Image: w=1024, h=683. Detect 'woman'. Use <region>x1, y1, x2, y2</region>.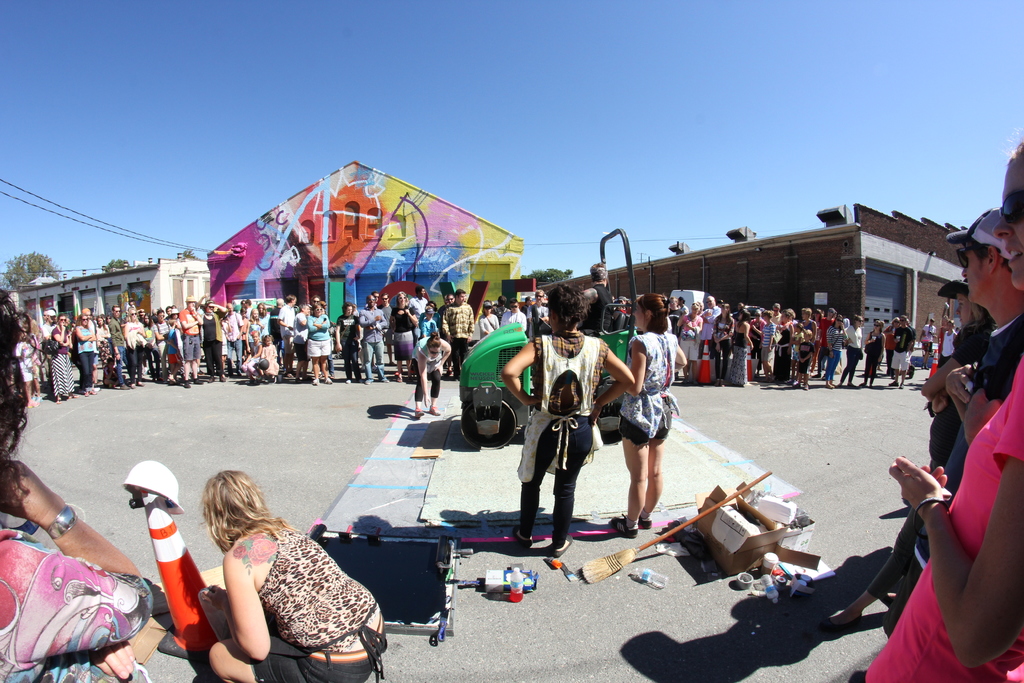
<region>500, 284, 634, 558</region>.
